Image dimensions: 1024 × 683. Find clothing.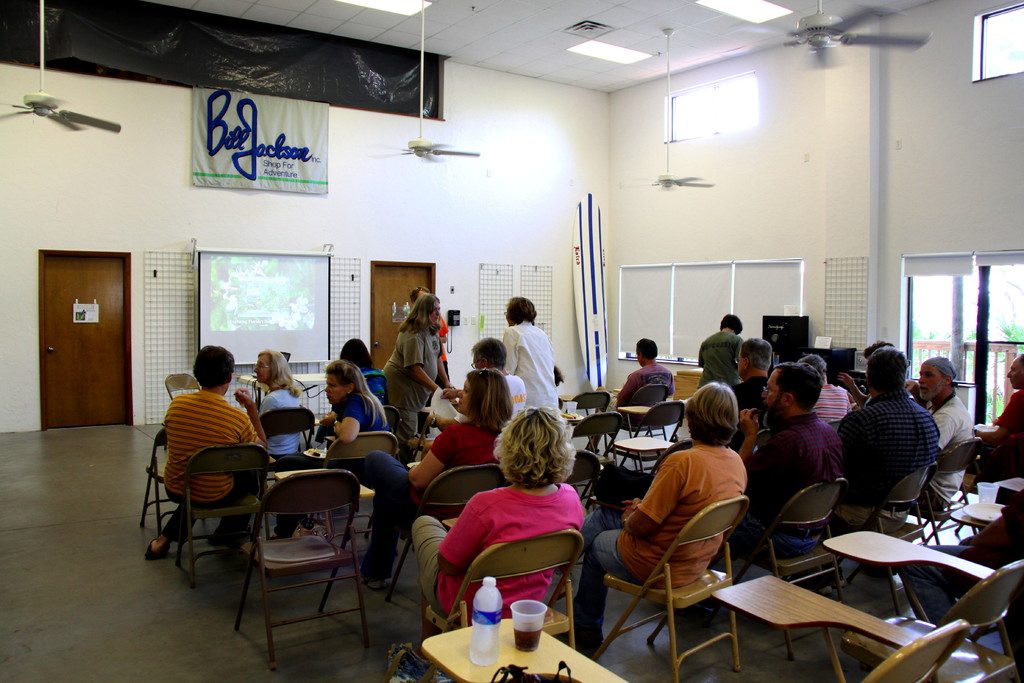
[x1=319, y1=394, x2=385, y2=457].
